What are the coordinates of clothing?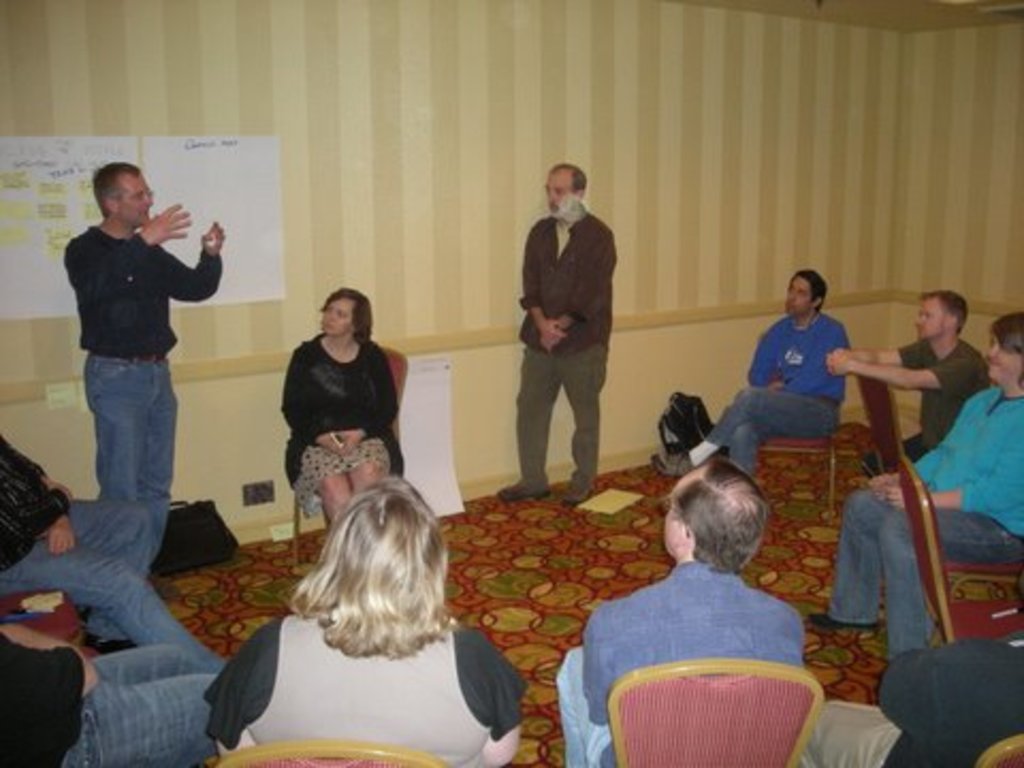
bbox=[209, 617, 525, 766].
